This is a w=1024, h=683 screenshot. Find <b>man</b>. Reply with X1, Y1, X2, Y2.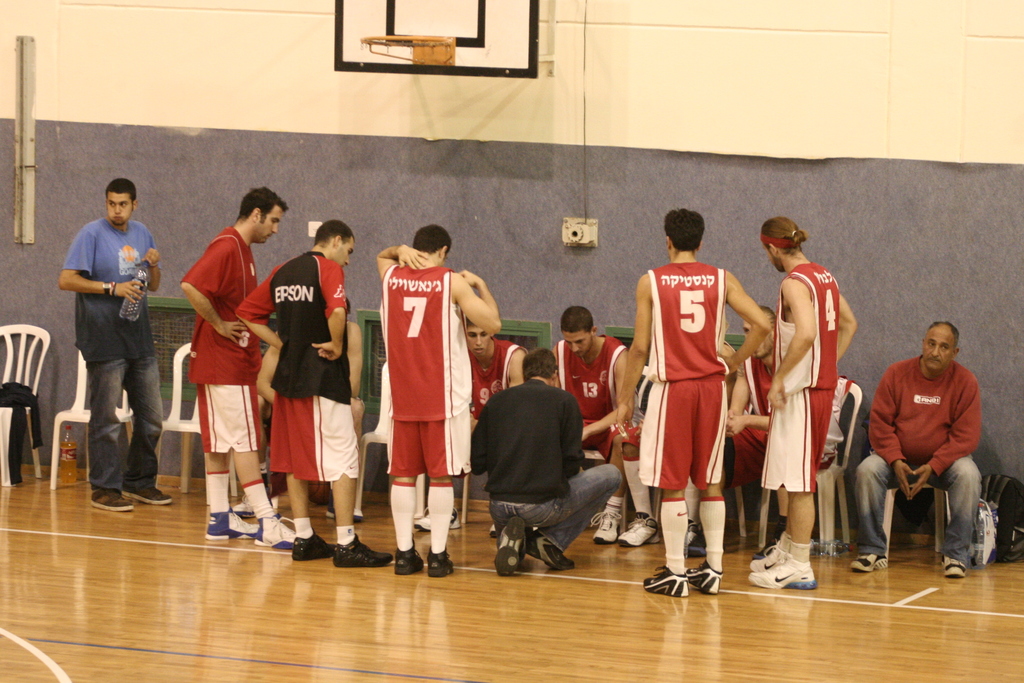
550, 304, 630, 546.
